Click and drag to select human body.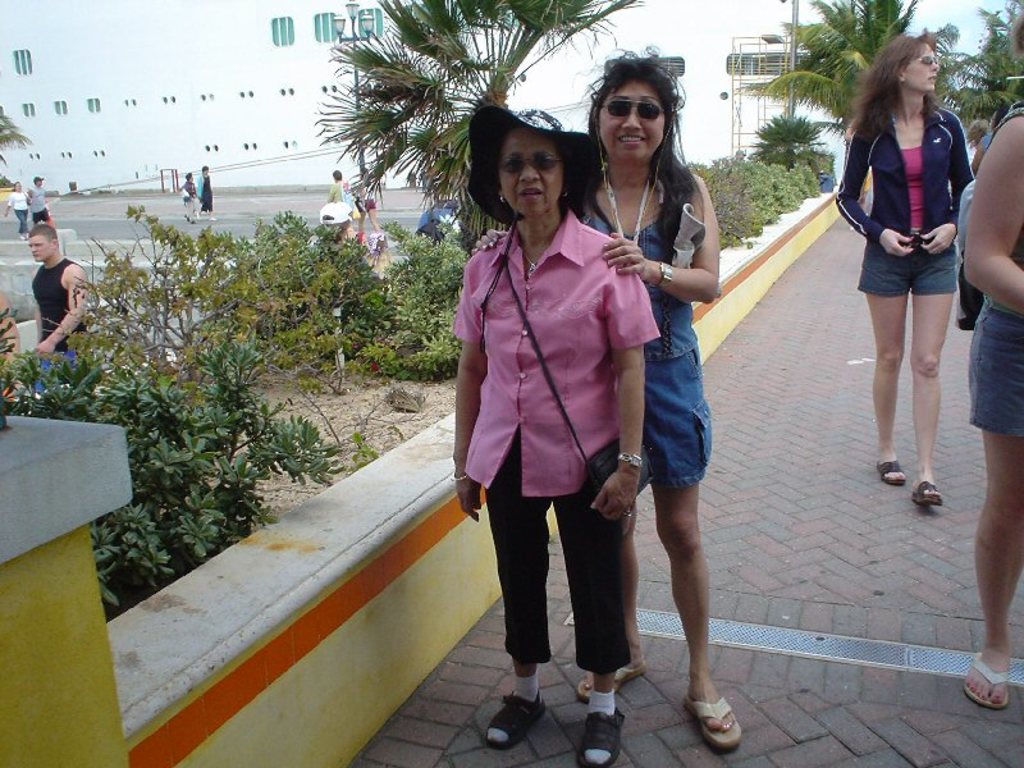
Selection: bbox=(24, 182, 58, 230).
